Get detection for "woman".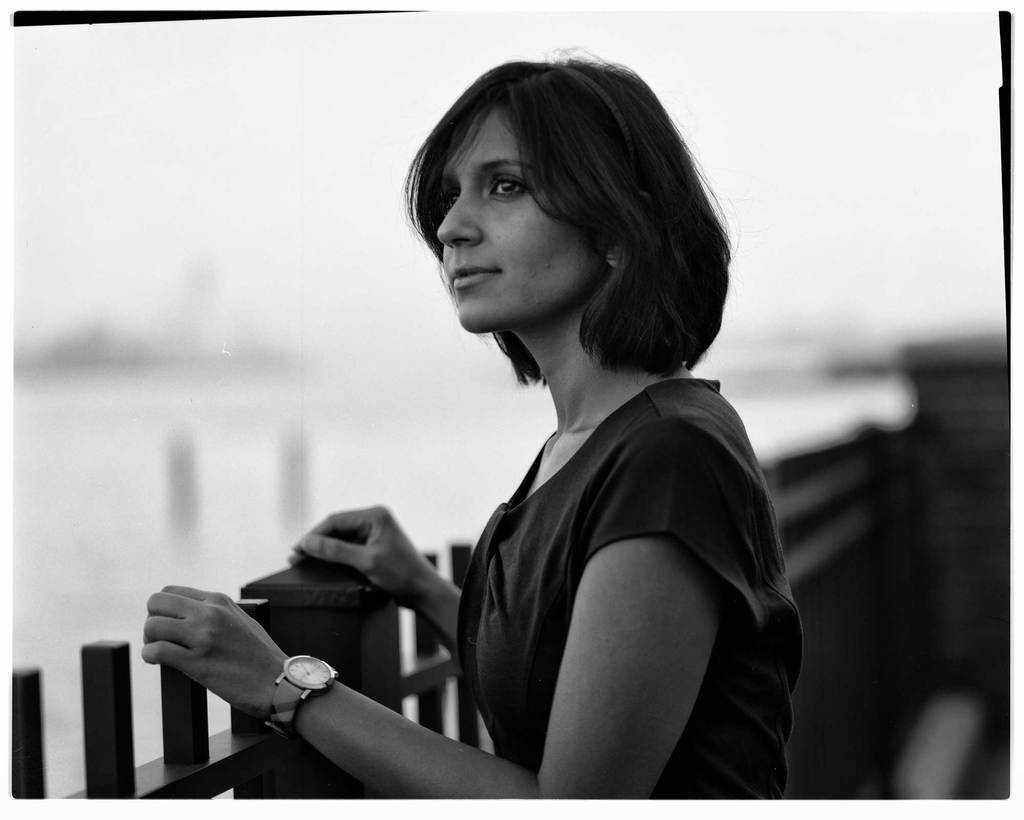
Detection: box(144, 49, 807, 801).
